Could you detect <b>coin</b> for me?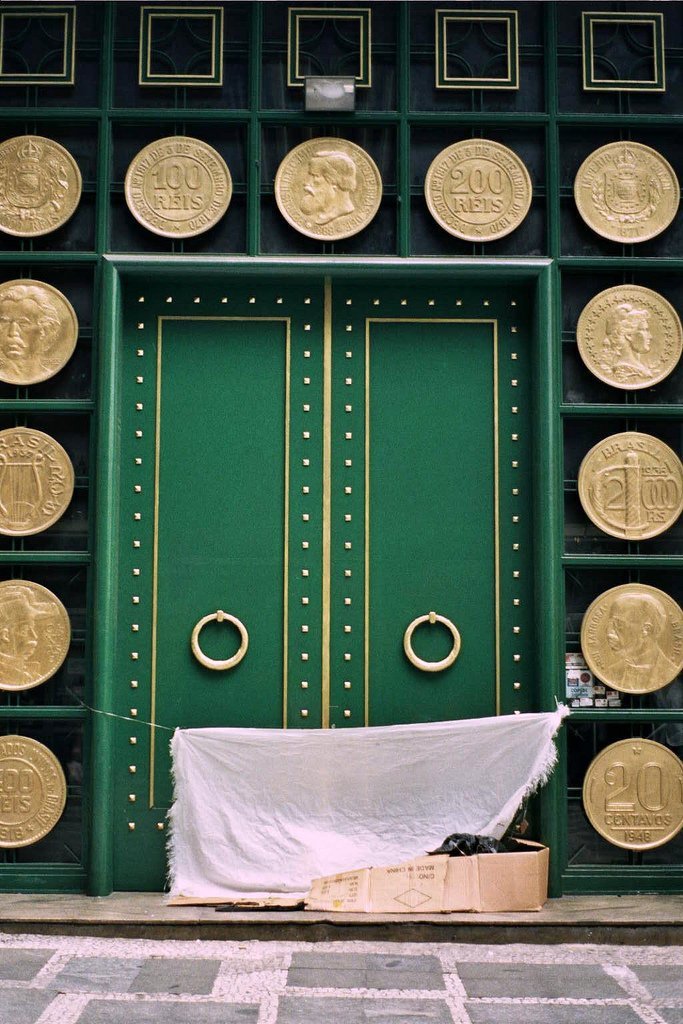
Detection result: left=566, top=134, right=682, bottom=246.
